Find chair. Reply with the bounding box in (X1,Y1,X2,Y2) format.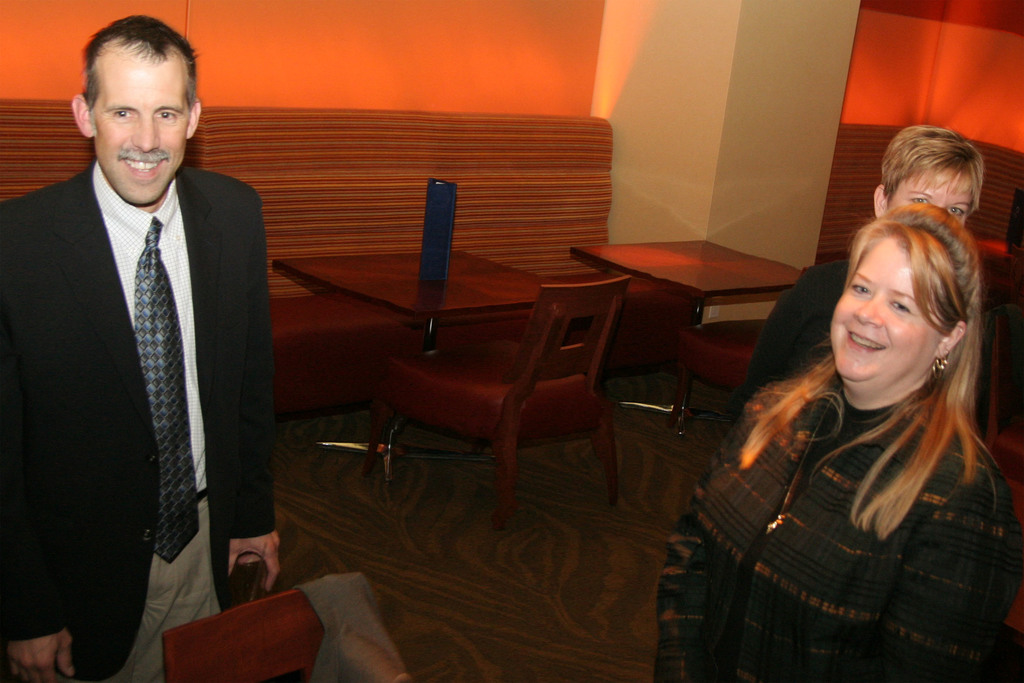
(332,233,637,525).
